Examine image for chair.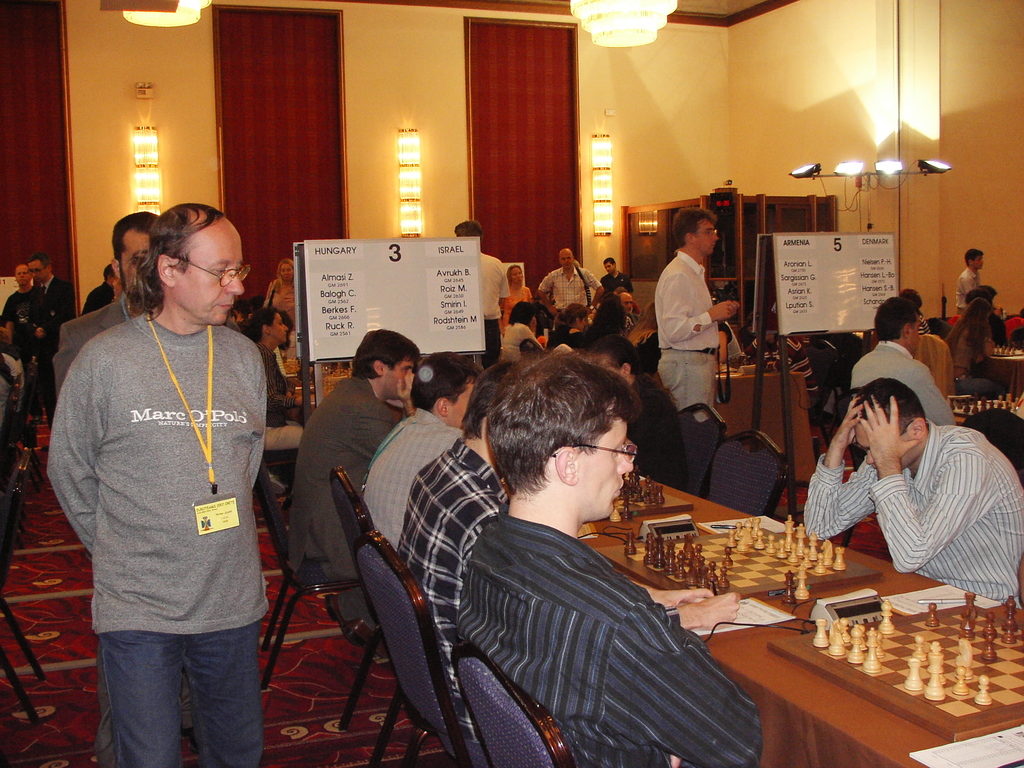
Examination result: select_region(913, 335, 1007, 422).
